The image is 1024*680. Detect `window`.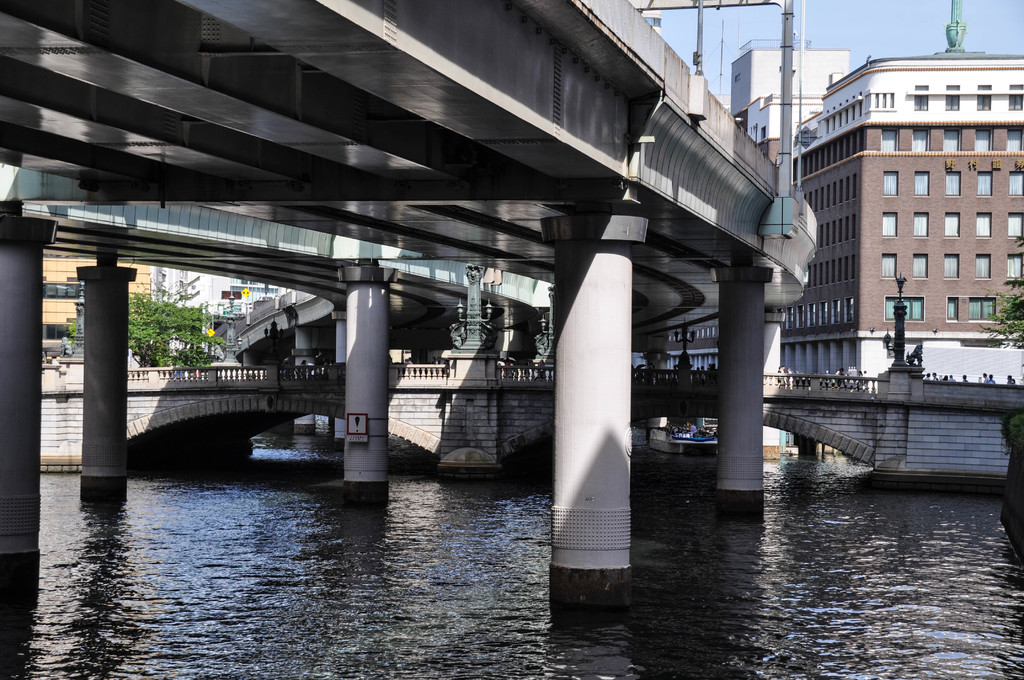
Detection: 885 293 927 322.
